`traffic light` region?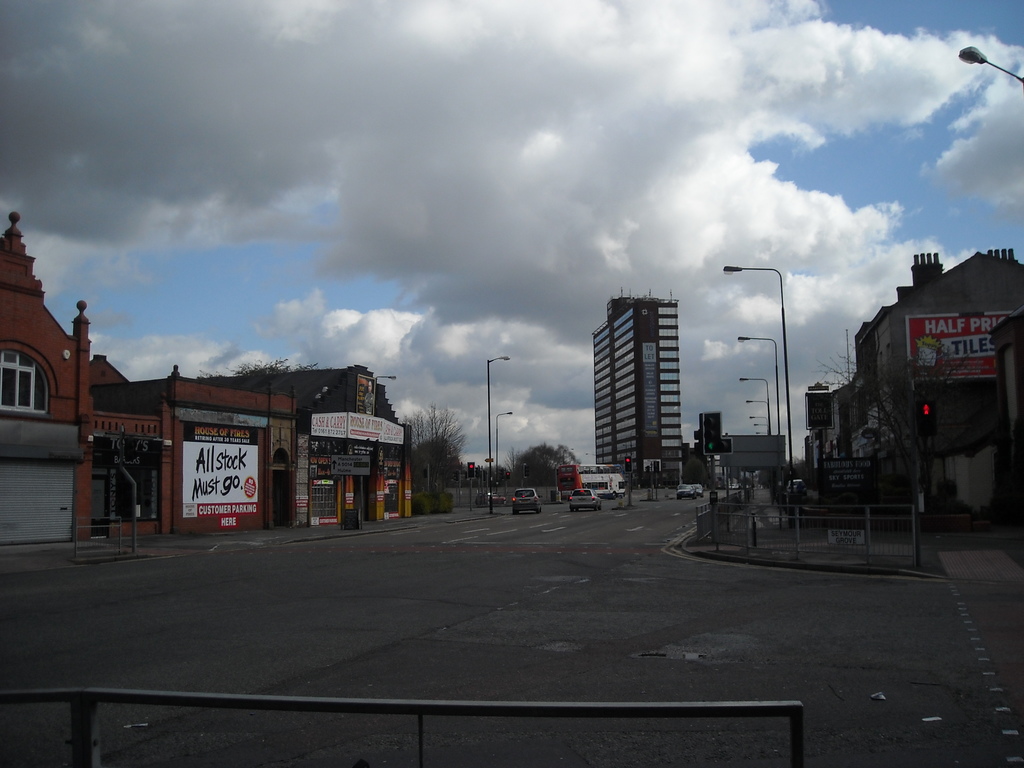
[left=466, top=463, right=474, bottom=482]
